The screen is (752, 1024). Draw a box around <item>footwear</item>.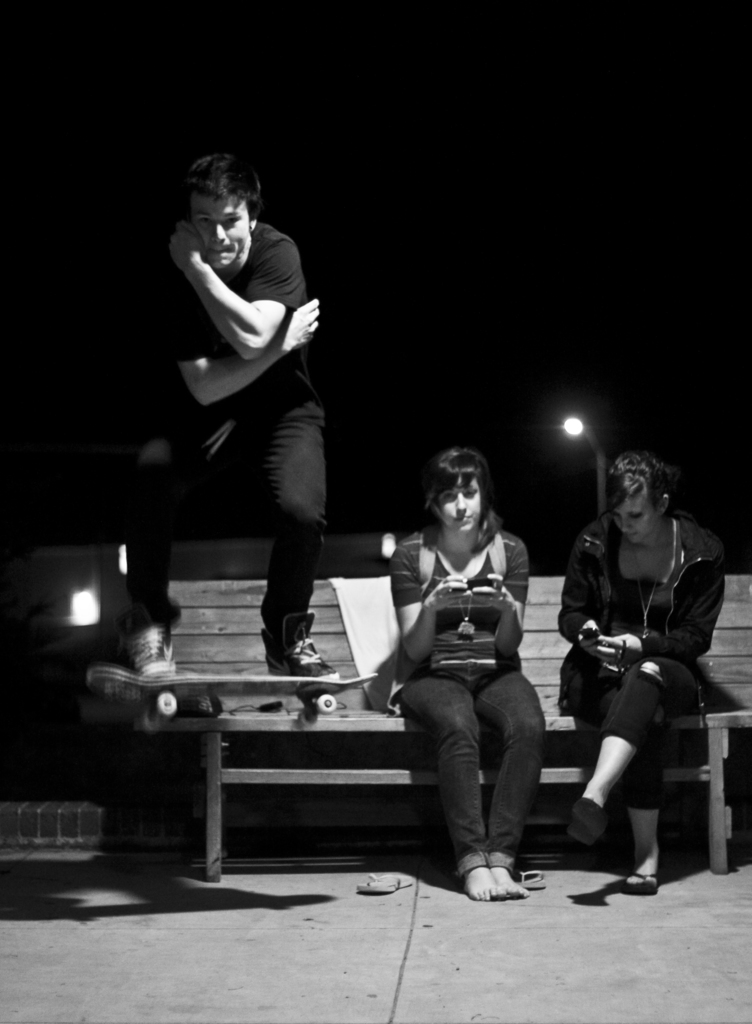
[357,872,412,895].
